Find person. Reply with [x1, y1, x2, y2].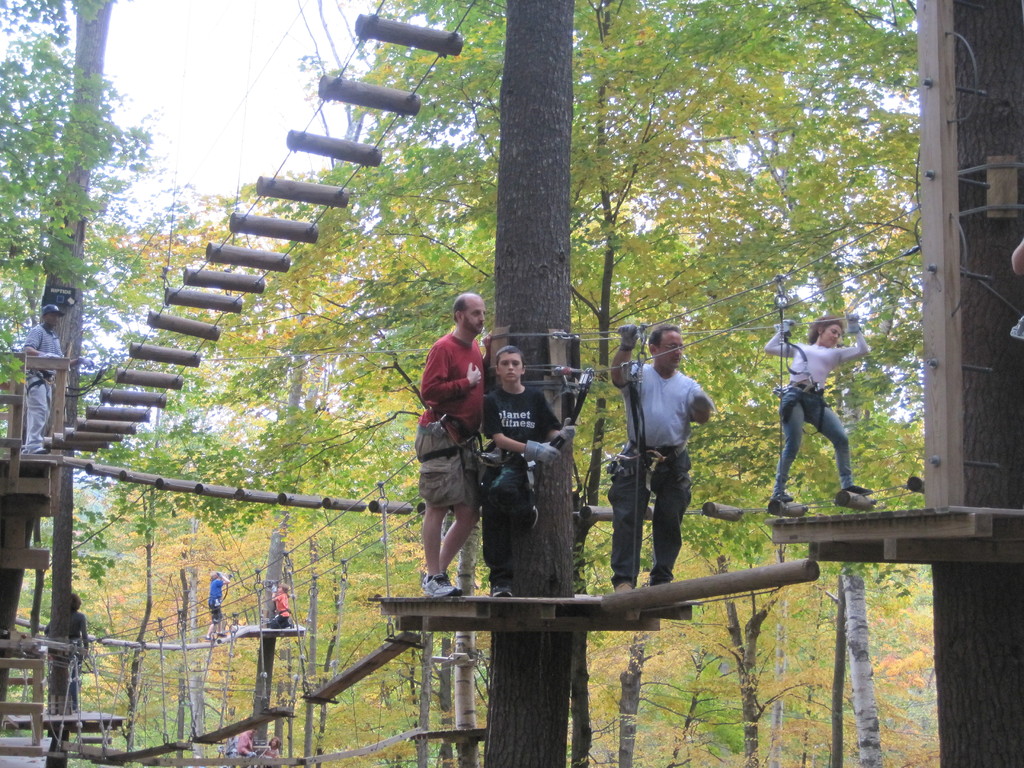
[262, 581, 302, 630].
